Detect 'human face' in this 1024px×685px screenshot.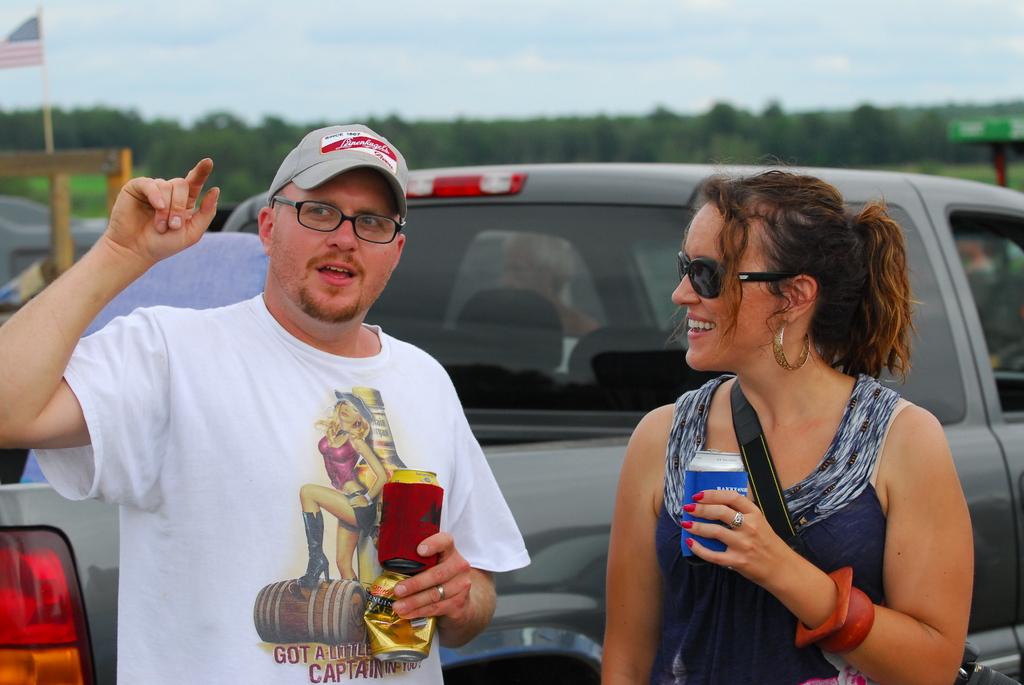
Detection: crop(272, 168, 398, 322).
